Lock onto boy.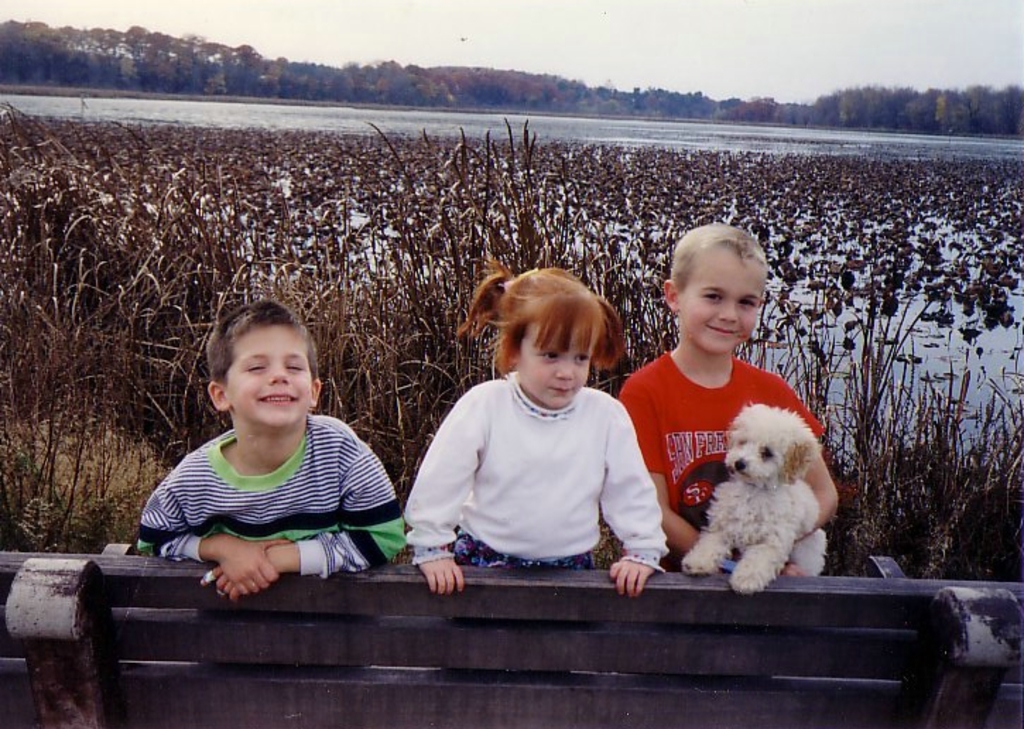
Locked: (620, 220, 838, 575).
